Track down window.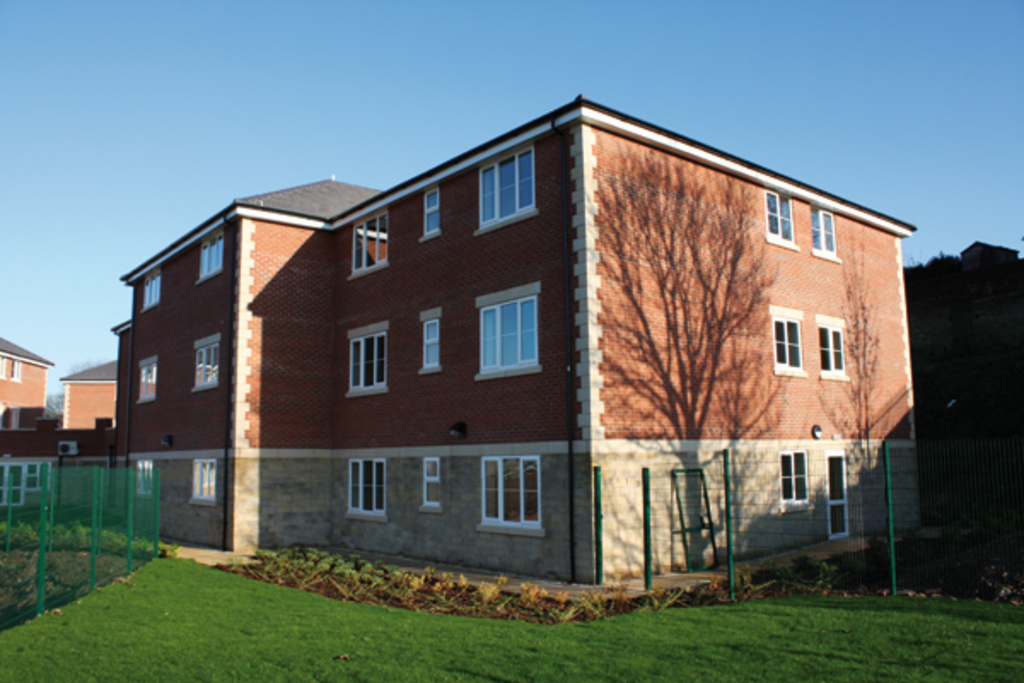
Tracked to bbox=[10, 406, 20, 429].
